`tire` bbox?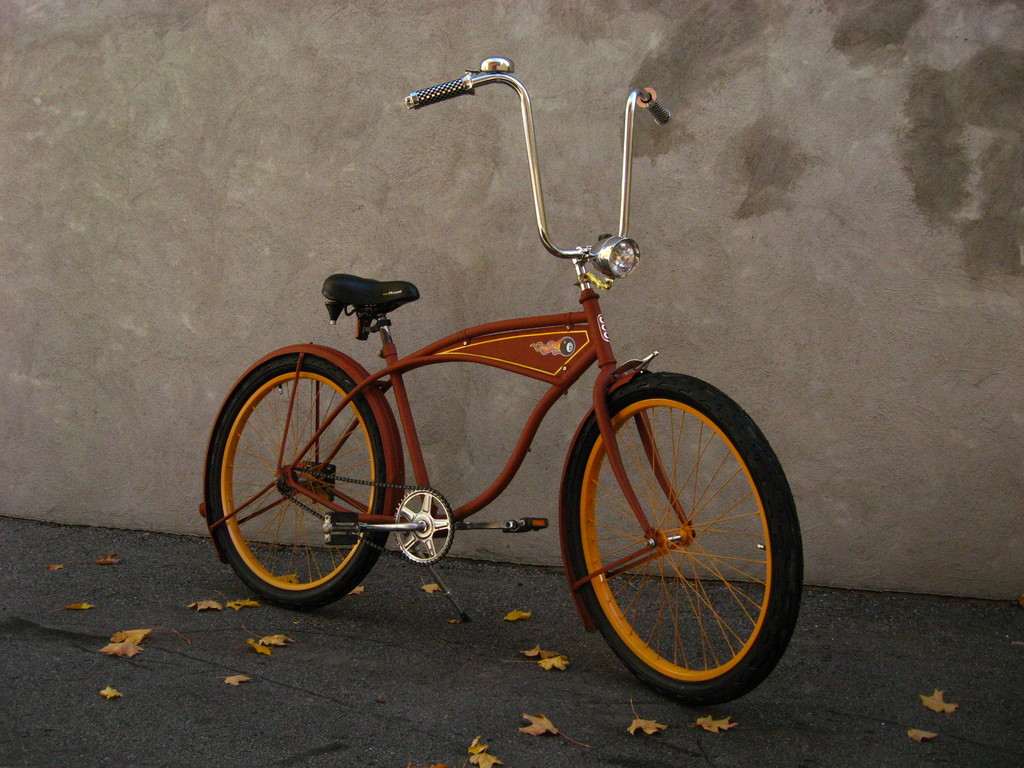
{"left": 201, "top": 355, "right": 396, "bottom": 611}
